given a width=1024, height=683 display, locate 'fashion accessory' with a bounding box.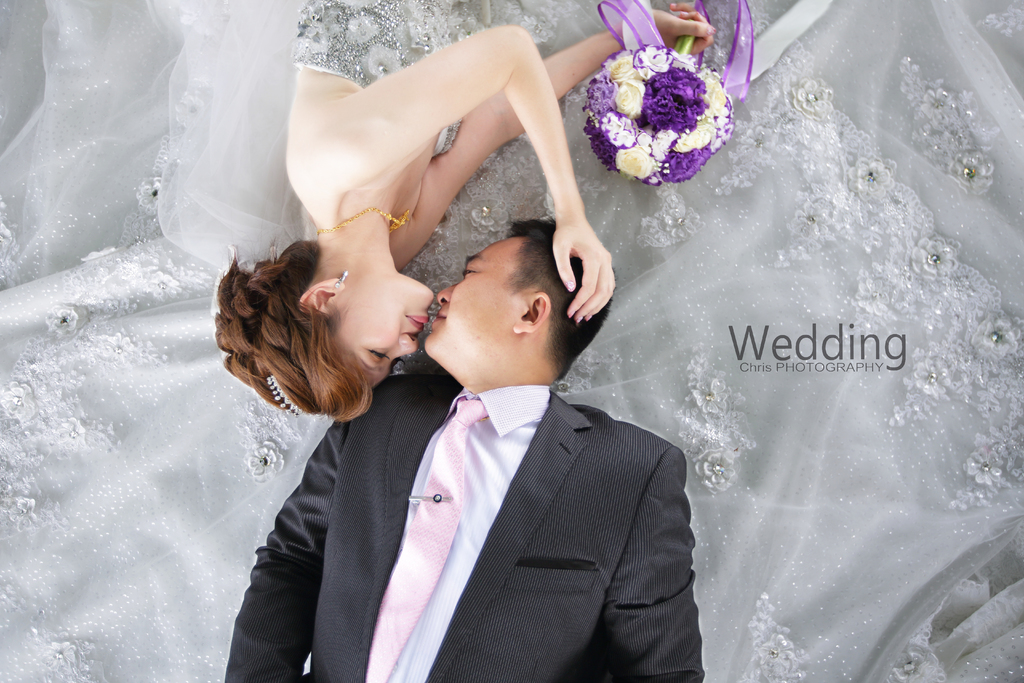
Located: [332,269,351,293].
